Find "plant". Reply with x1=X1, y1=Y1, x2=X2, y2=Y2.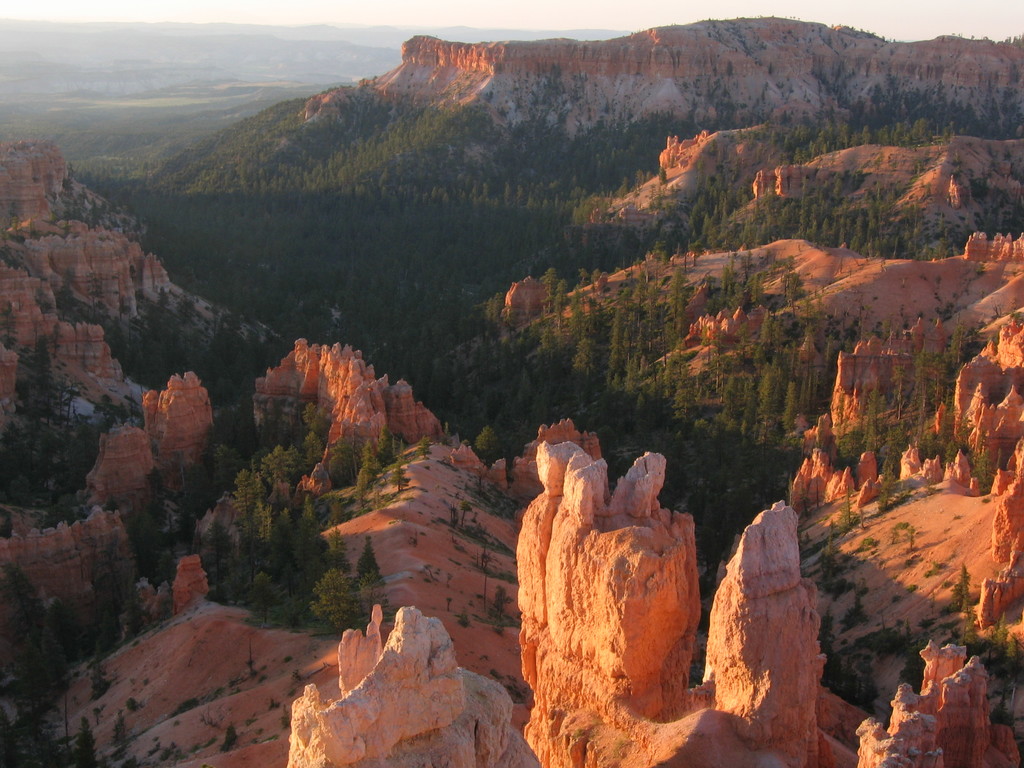
x1=803, y1=536, x2=828, y2=561.
